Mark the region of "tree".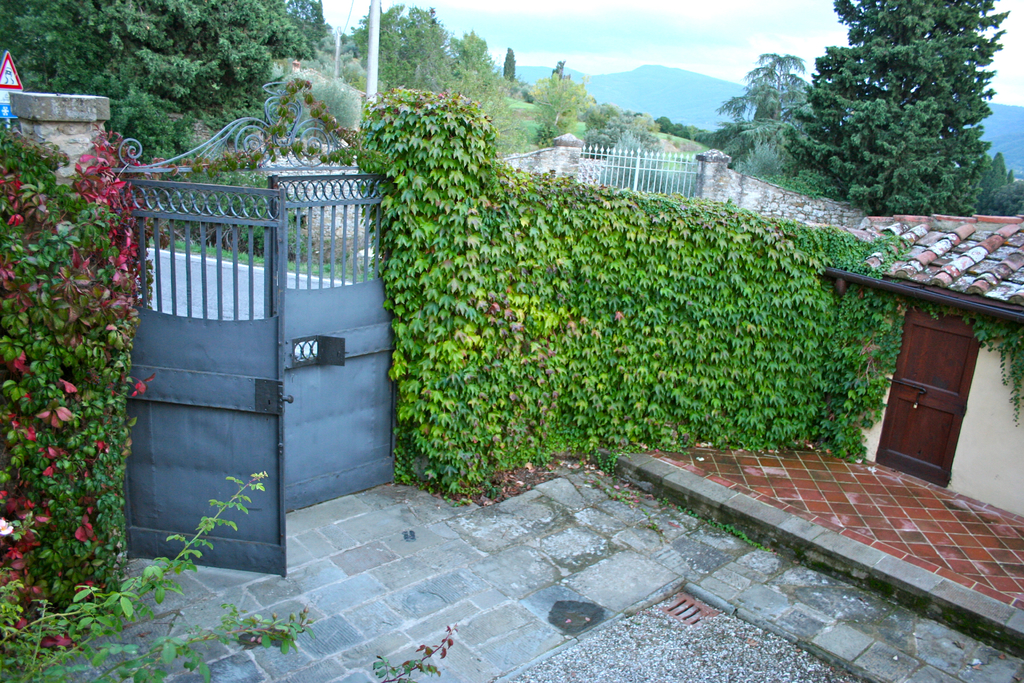
Region: l=0, t=0, r=330, b=151.
